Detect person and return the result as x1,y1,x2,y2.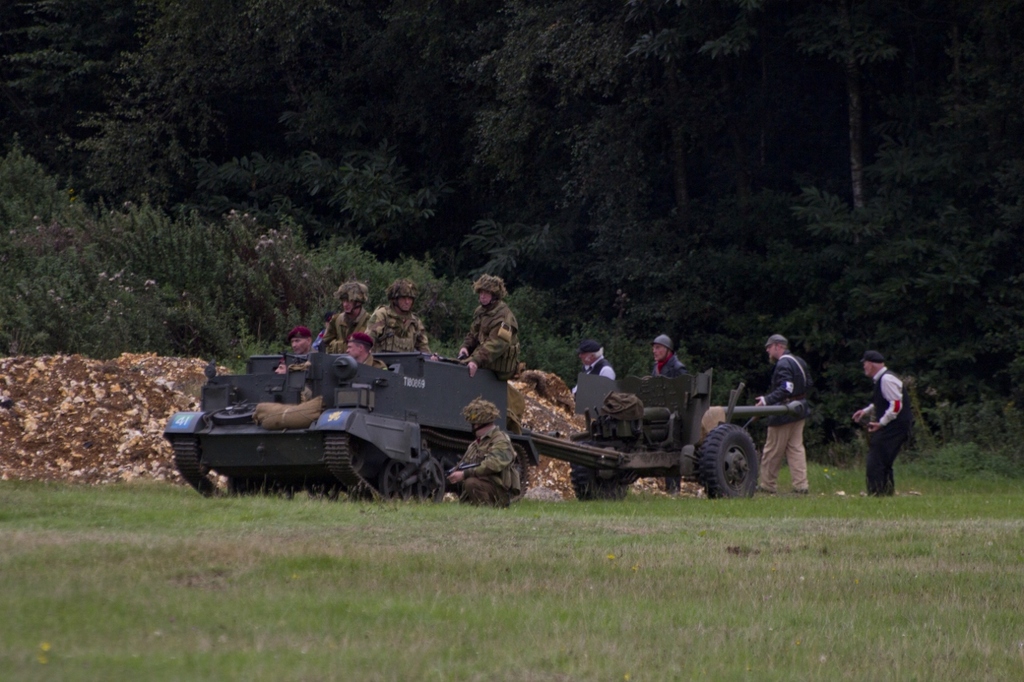
323,281,372,356.
